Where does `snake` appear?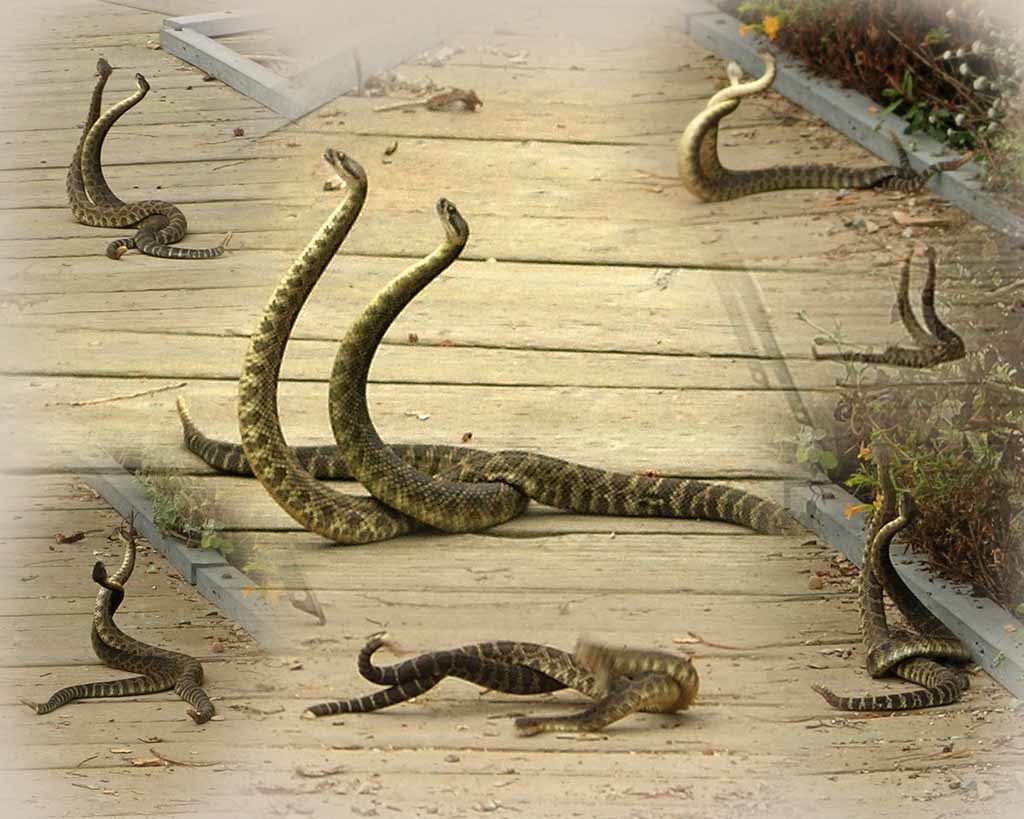
Appears at <box>243,149,810,543</box>.
